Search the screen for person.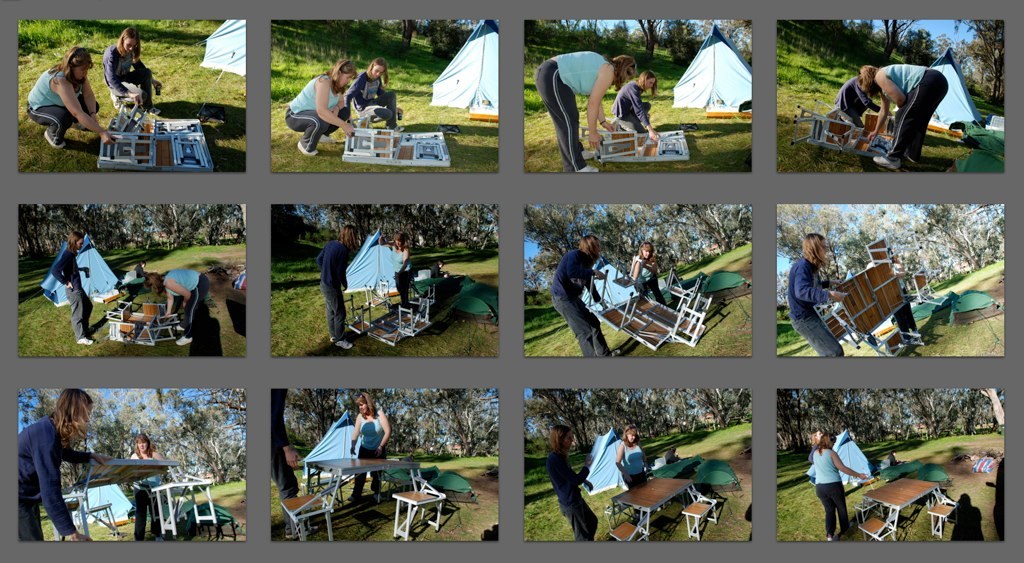
Found at <region>382, 228, 416, 304</region>.
